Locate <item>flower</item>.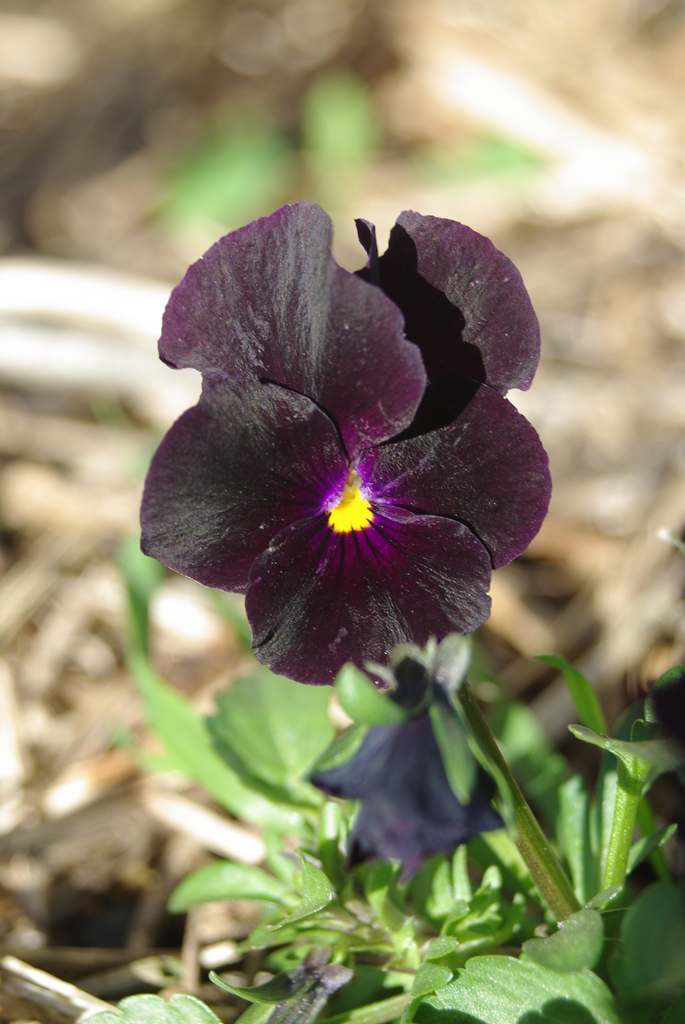
Bounding box: (x1=303, y1=708, x2=510, y2=886).
